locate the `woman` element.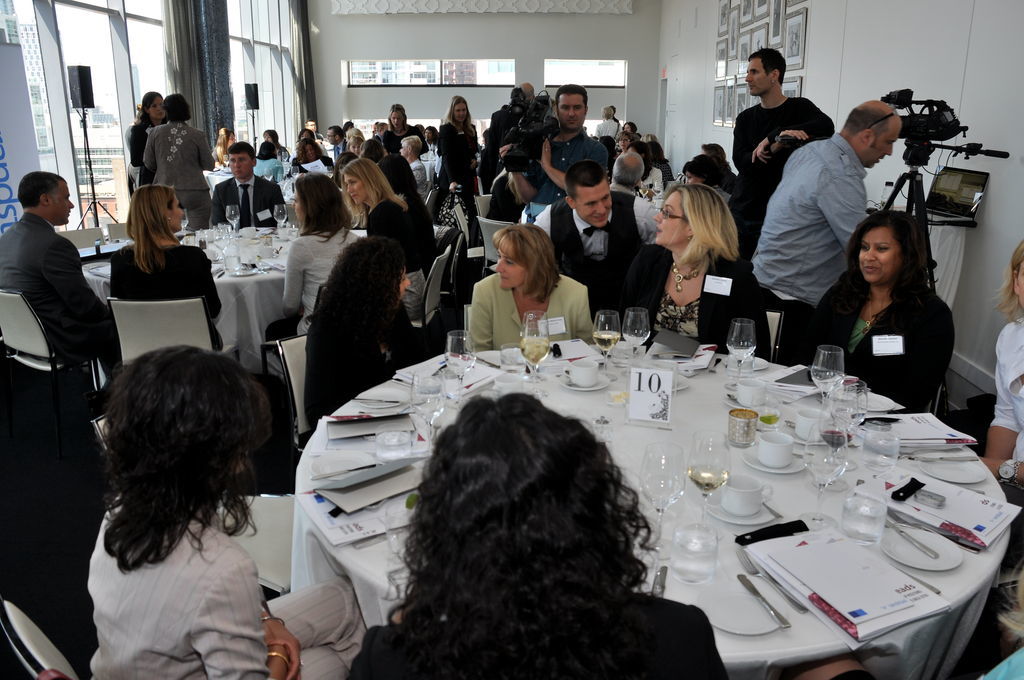
Element bbox: {"x1": 255, "y1": 144, "x2": 287, "y2": 183}.
